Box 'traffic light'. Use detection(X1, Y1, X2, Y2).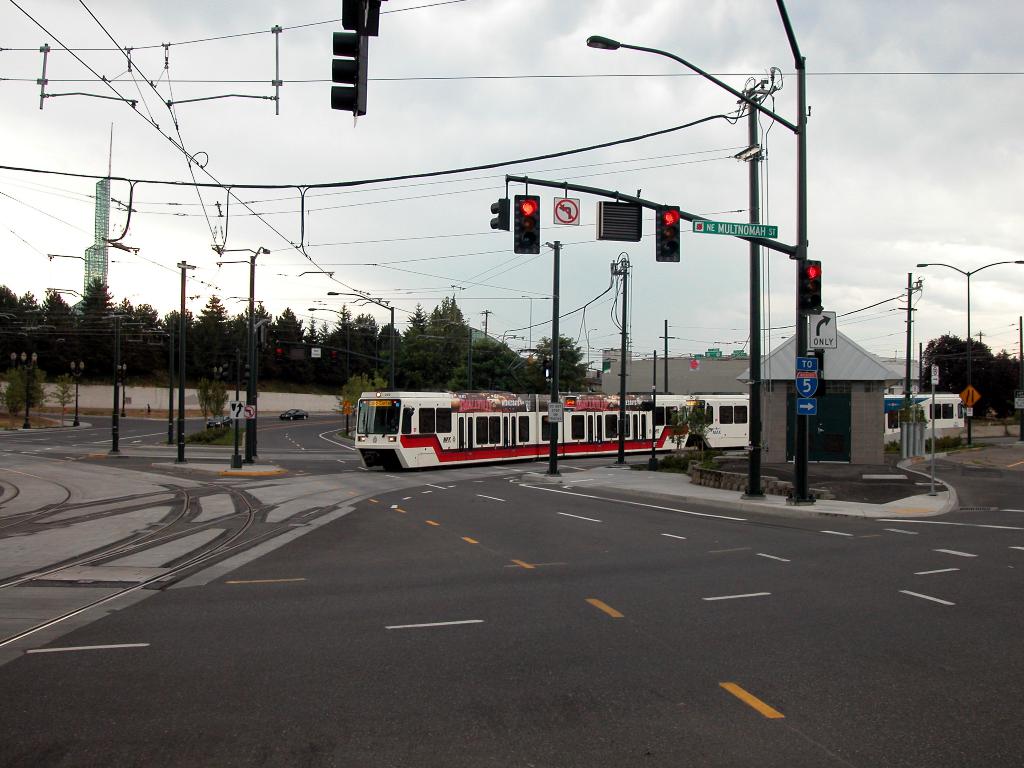
detection(489, 182, 510, 231).
